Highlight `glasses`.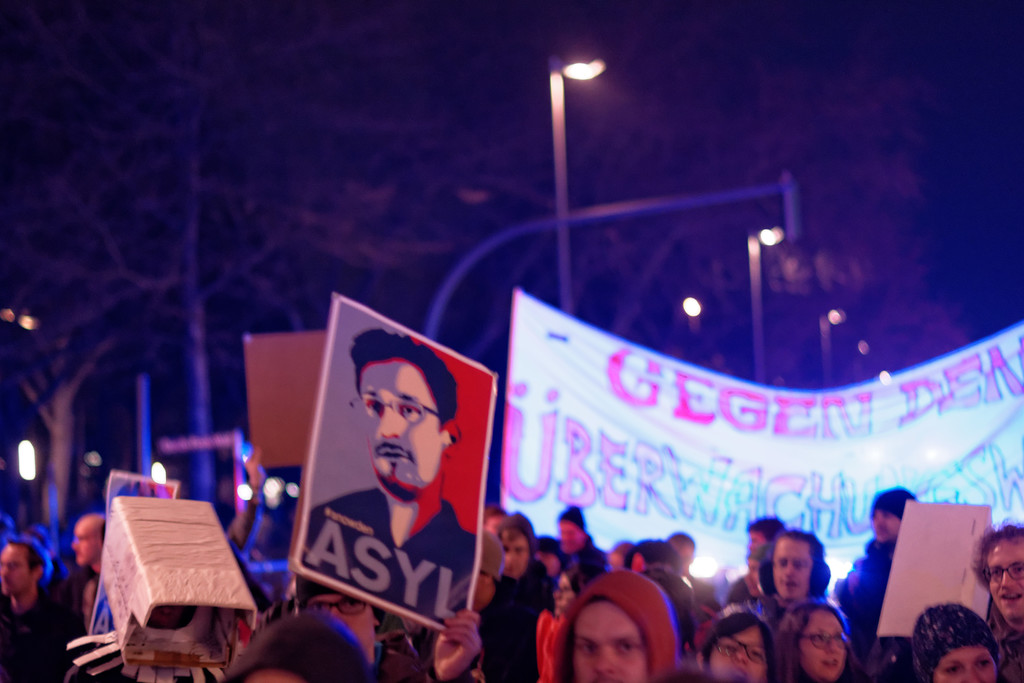
Highlighted region: rect(792, 625, 853, 657).
